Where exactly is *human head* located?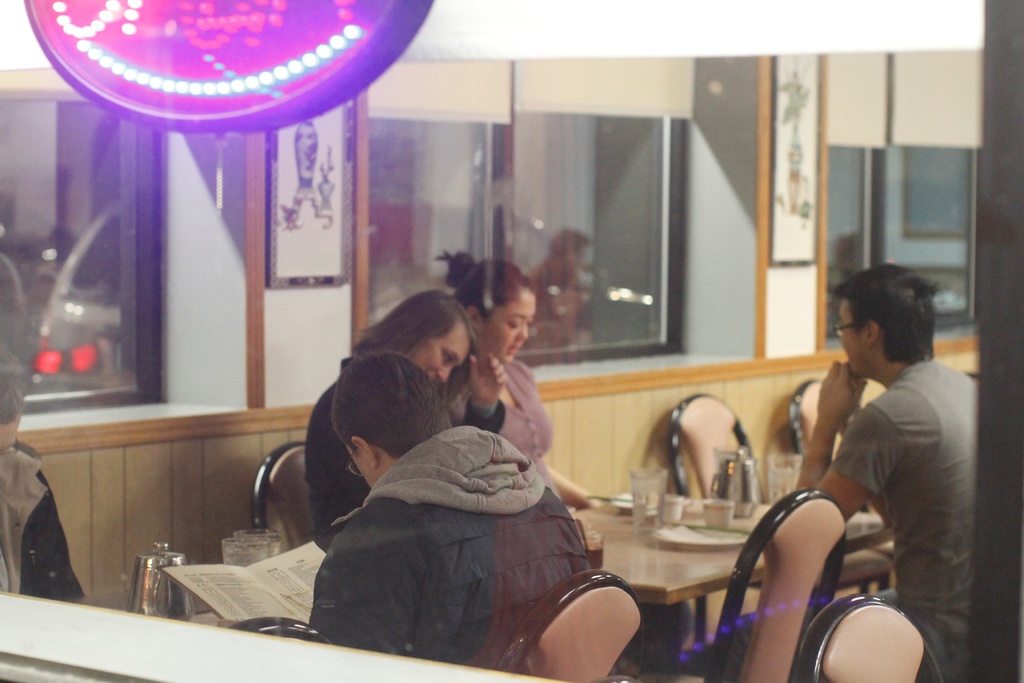
Its bounding box is <bbox>326, 353, 453, 494</bbox>.
